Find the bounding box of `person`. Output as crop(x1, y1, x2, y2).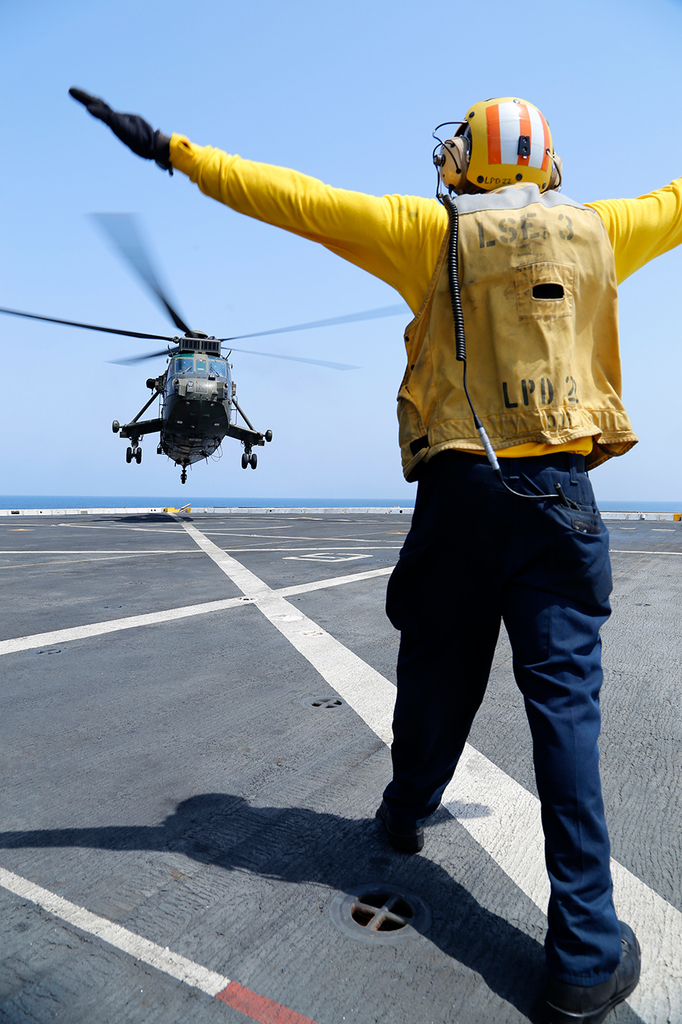
crop(67, 89, 681, 1023).
